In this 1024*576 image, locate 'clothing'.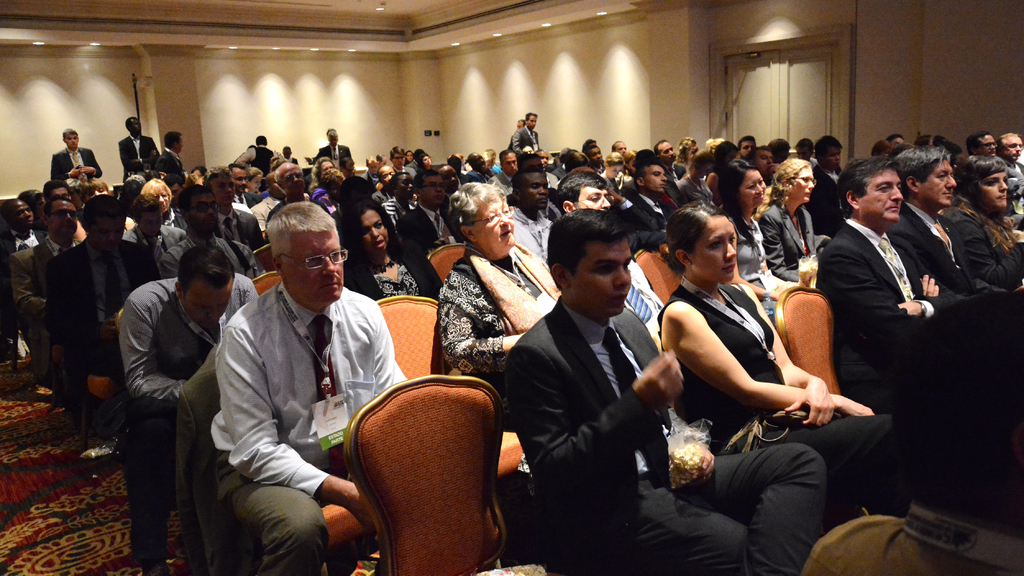
Bounding box: crop(470, 166, 492, 180).
